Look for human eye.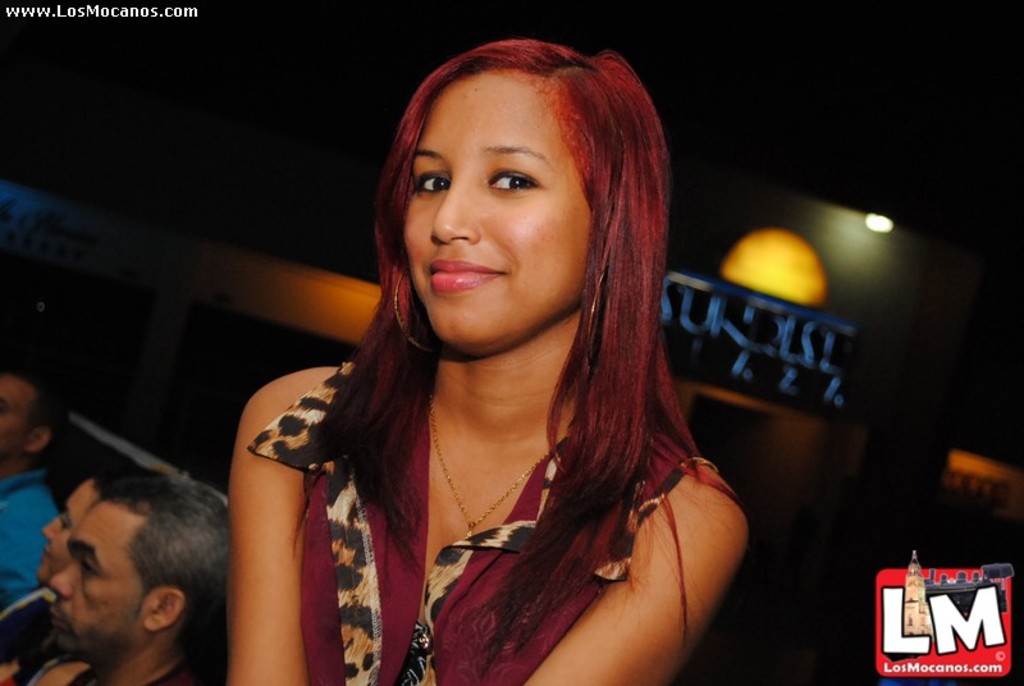
Found: crop(412, 165, 457, 195).
